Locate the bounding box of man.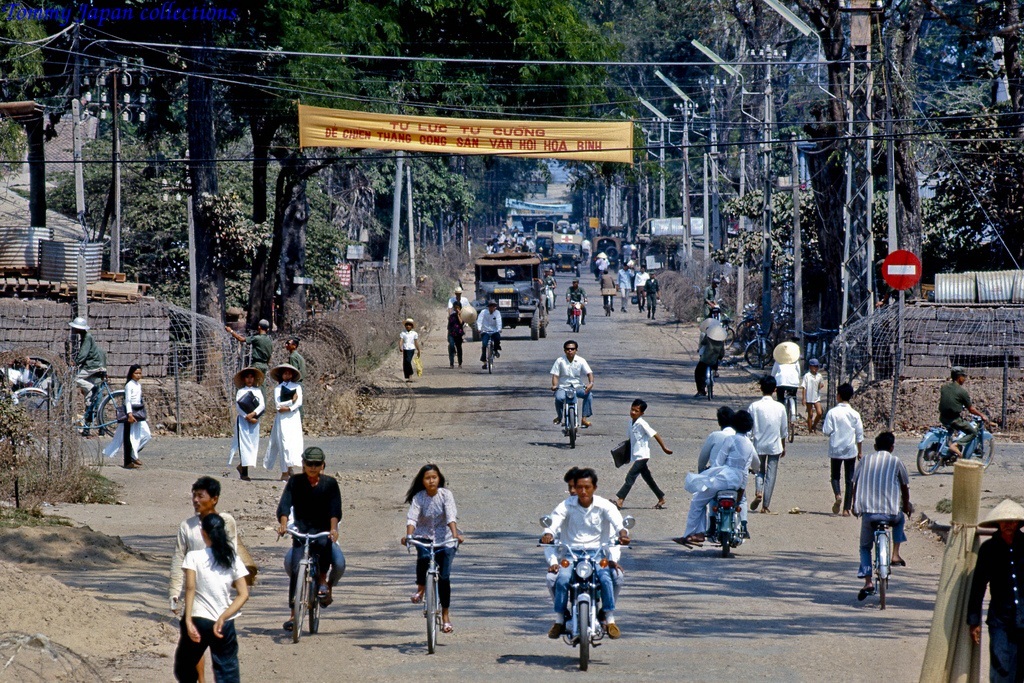
Bounding box: pyautogui.locateOnScreen(225, 316, 271, 375).
